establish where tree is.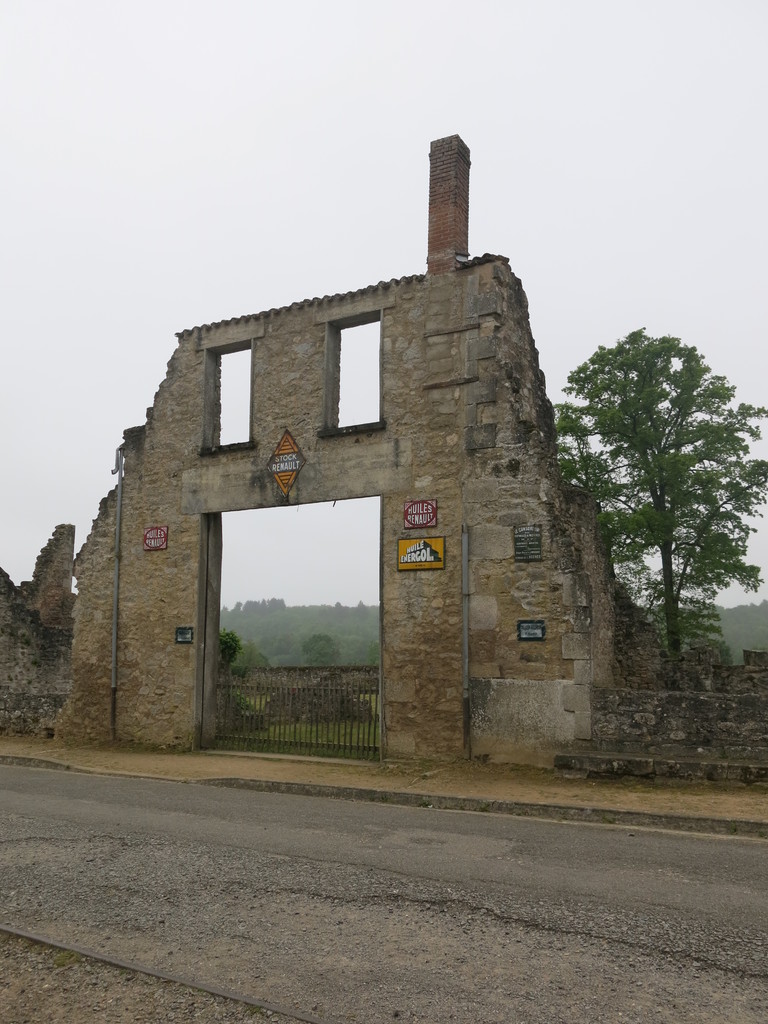
Established at (298,627,336,665).
